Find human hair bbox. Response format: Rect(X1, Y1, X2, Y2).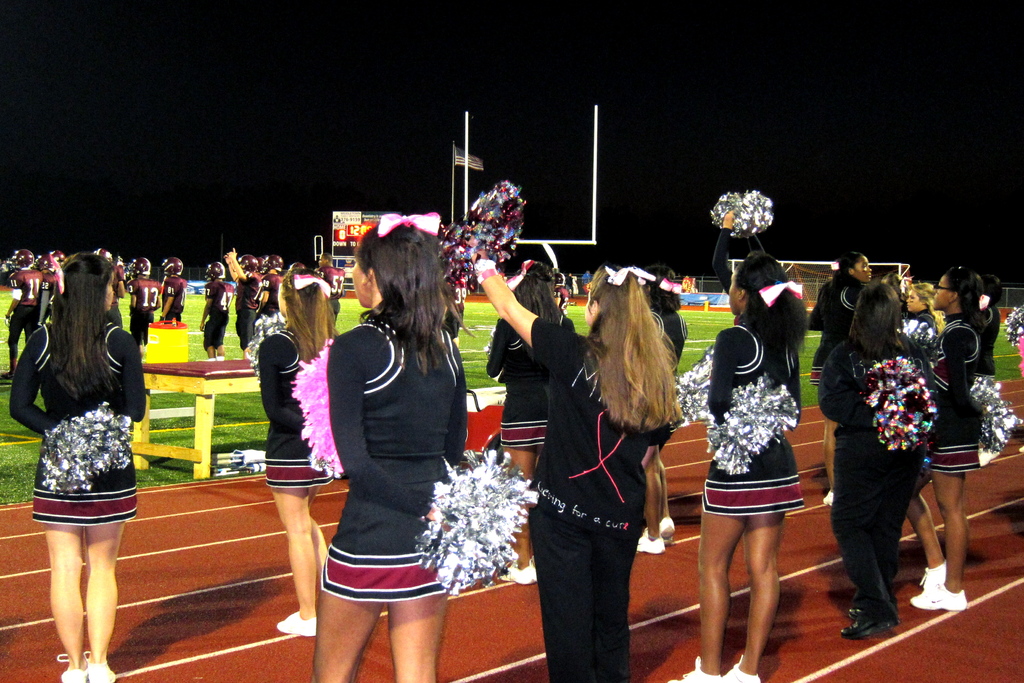
Rect(353, 218, 449, 374).
